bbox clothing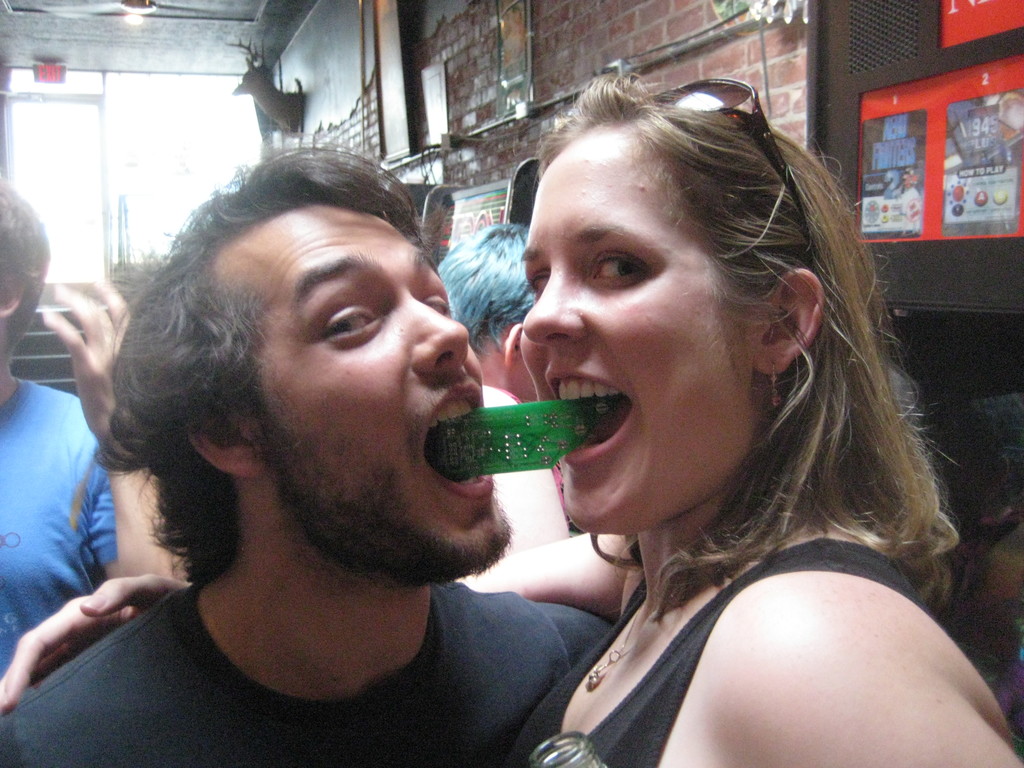
0 386 120 664
